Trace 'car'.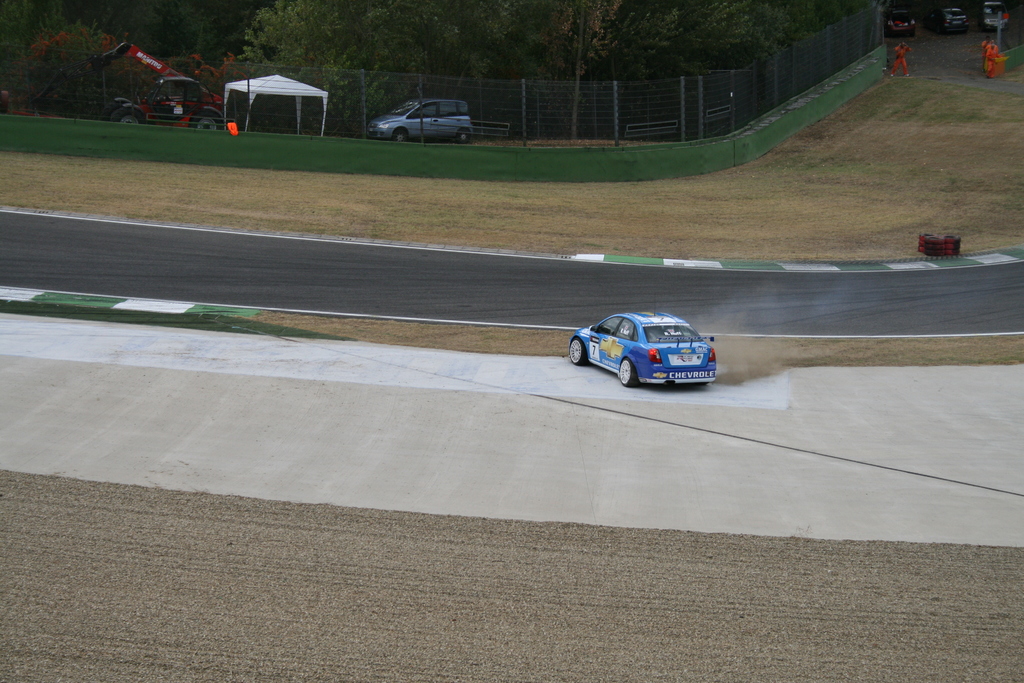
Traced to (left=982, top=0, right=1009, bottom=34).
